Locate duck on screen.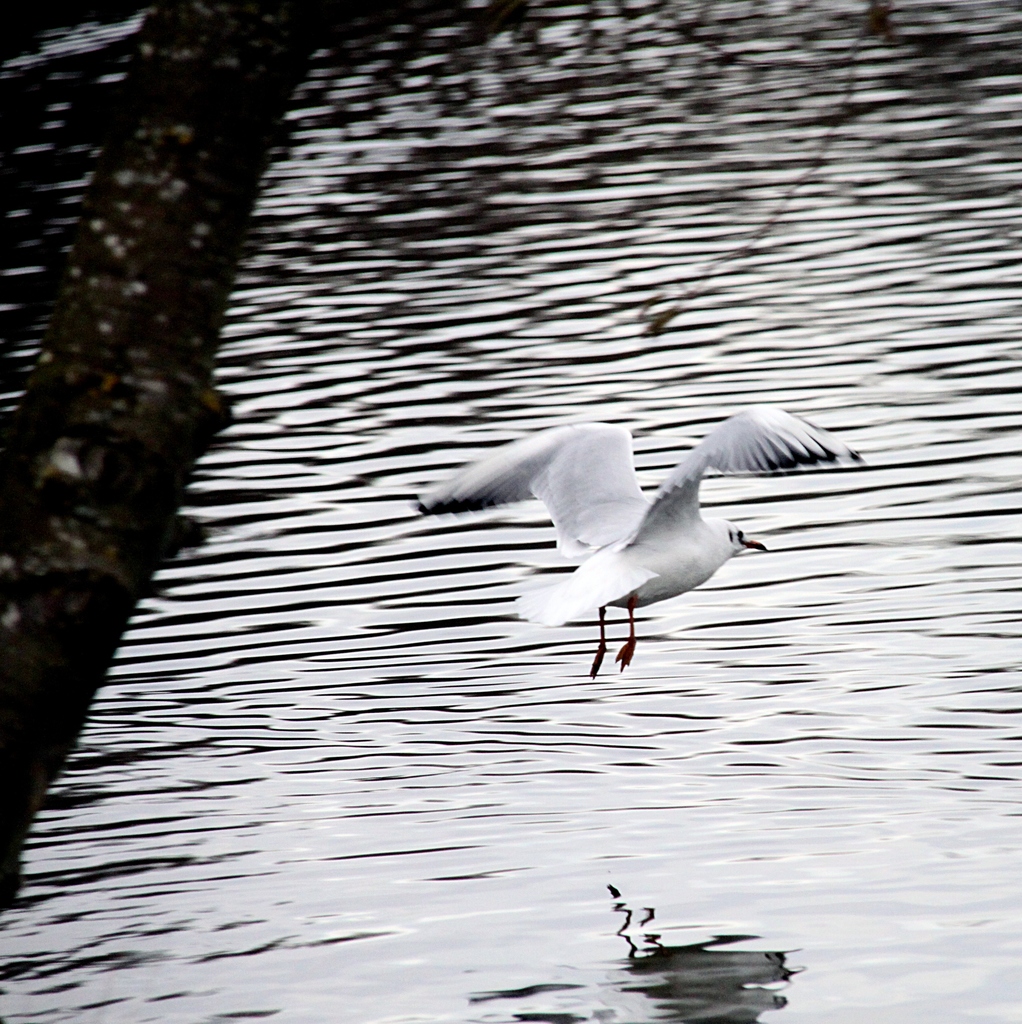
On screen at pyautogui.locateOnScreen(607, 869, 763, 974).
